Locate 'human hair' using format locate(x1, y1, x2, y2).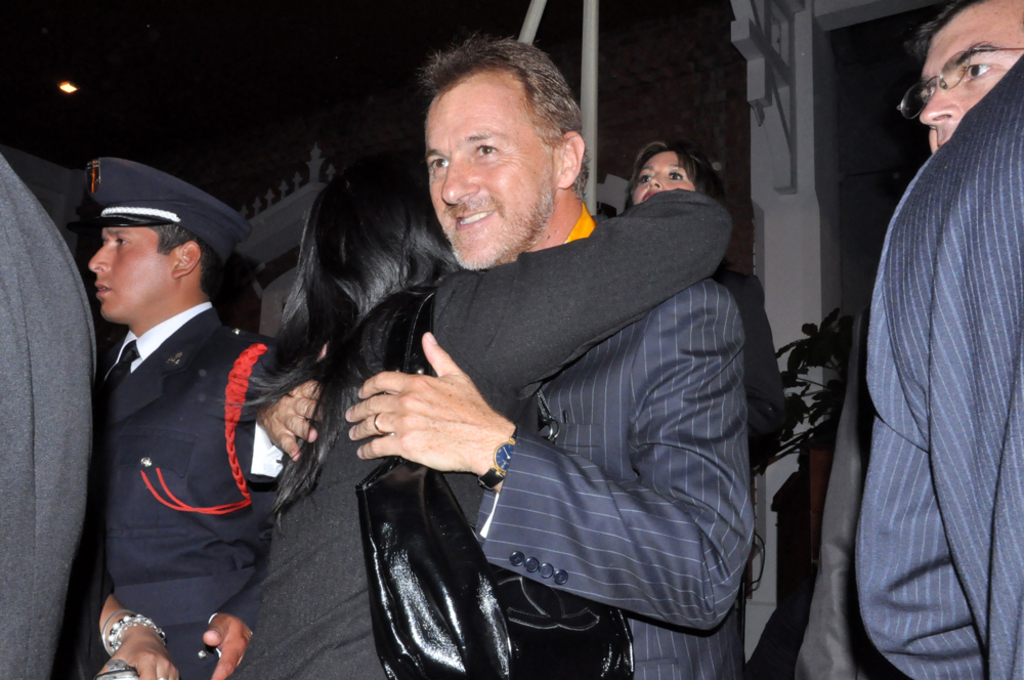
locate(907, 0, 983, 63).
